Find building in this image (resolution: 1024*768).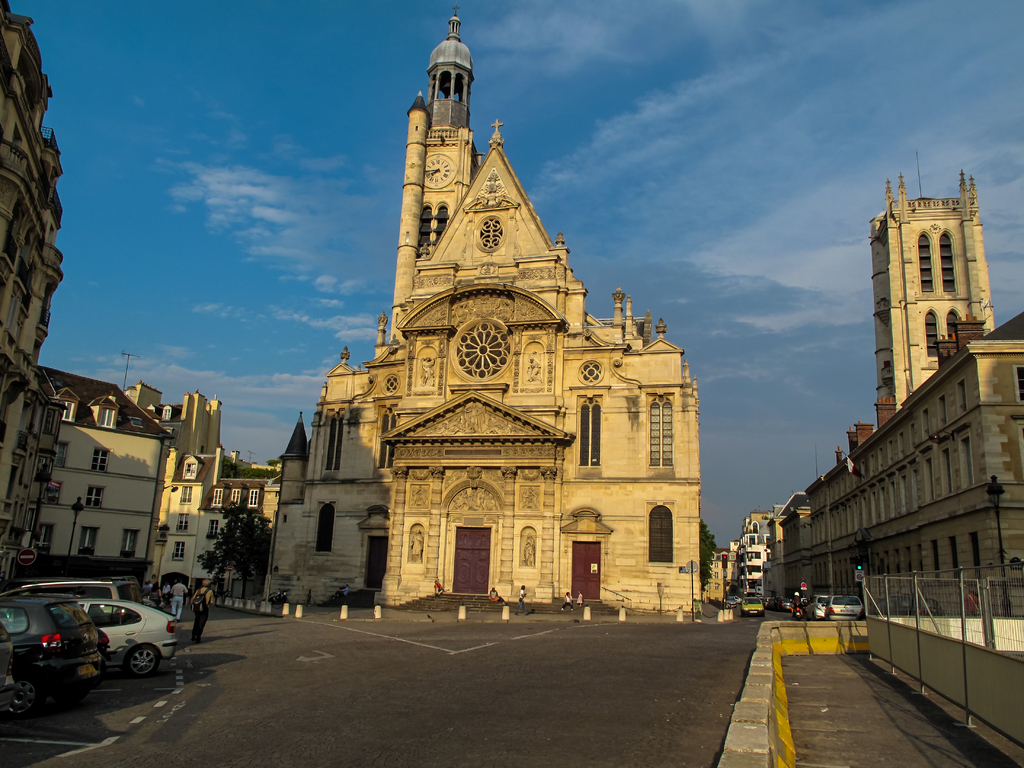
[left=3, top=0, right=64, bottom=509].
